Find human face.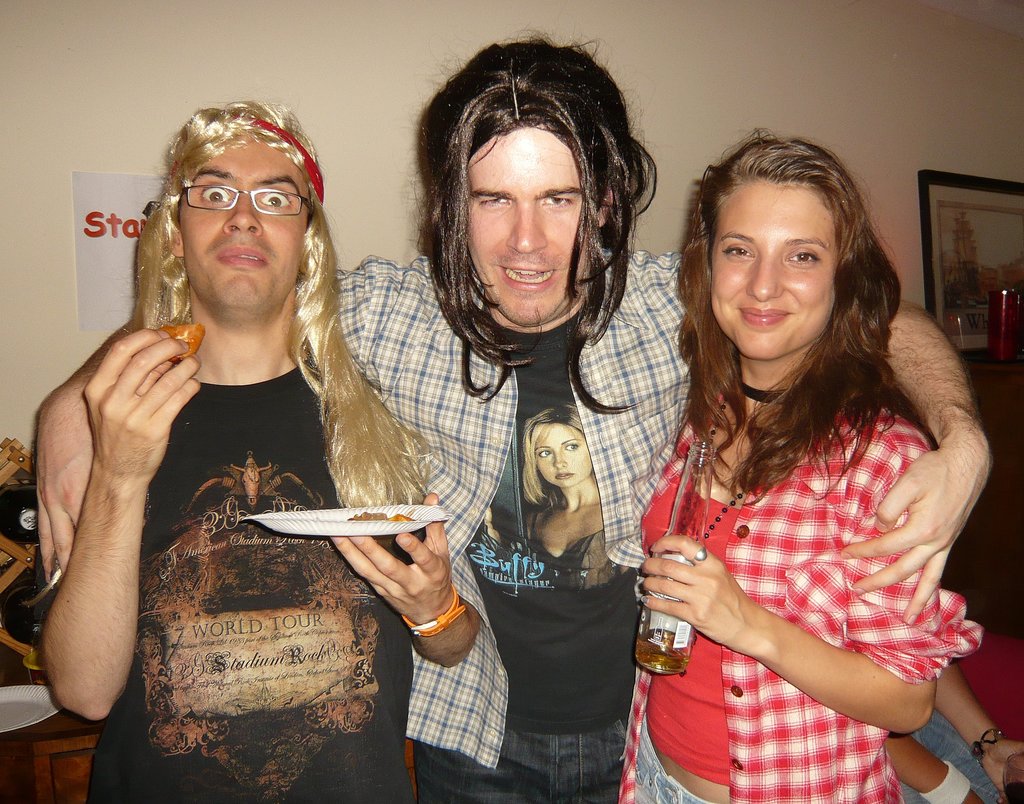
<box>710,186,835,365</box>.
